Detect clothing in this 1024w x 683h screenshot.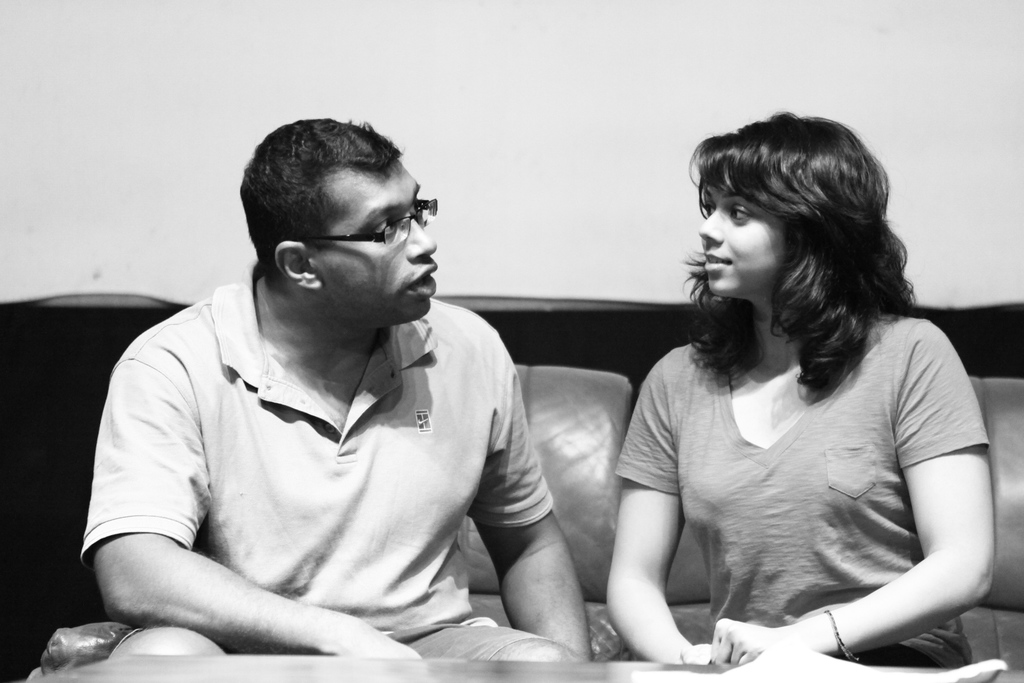
Detection: (81,275,555,670).
